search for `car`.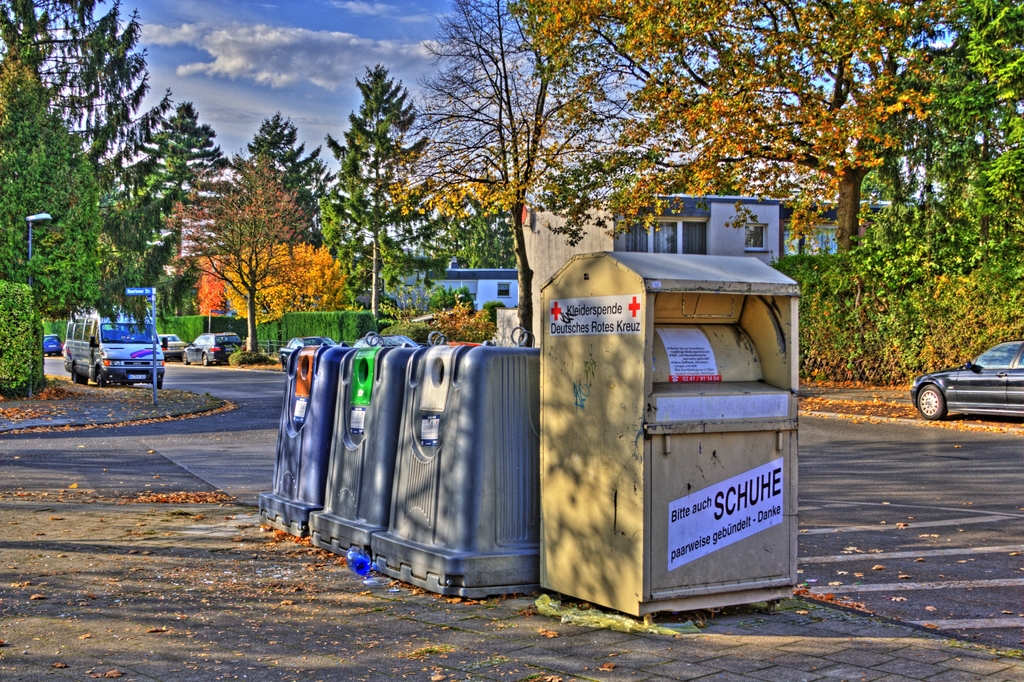
Found at [44,334,63,357].
